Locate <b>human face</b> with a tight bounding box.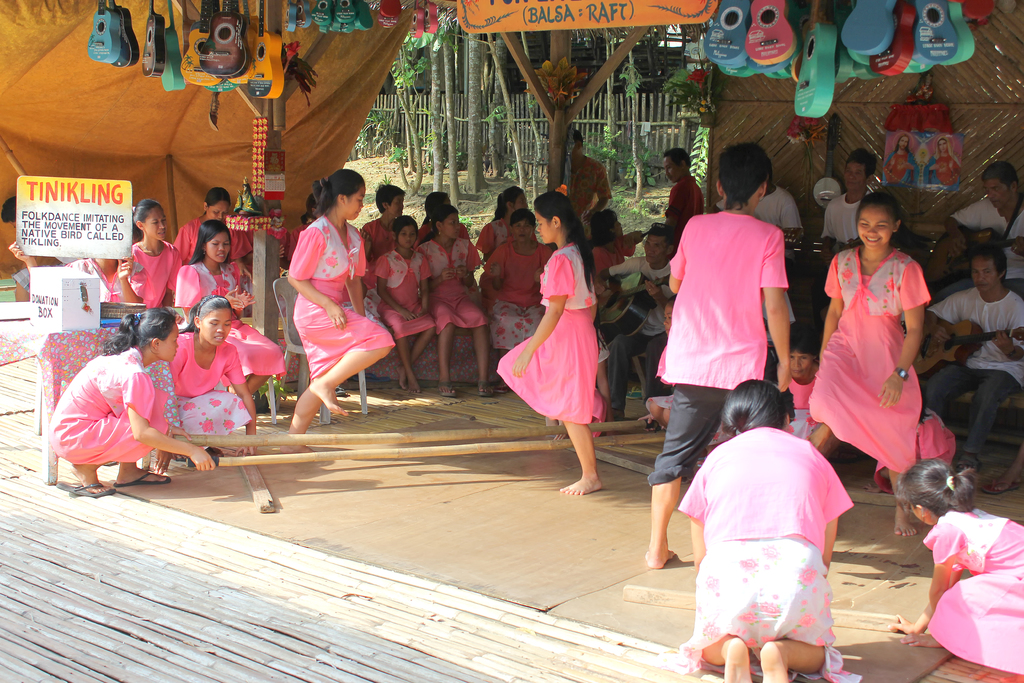
box(513, 222, 535, 242).
